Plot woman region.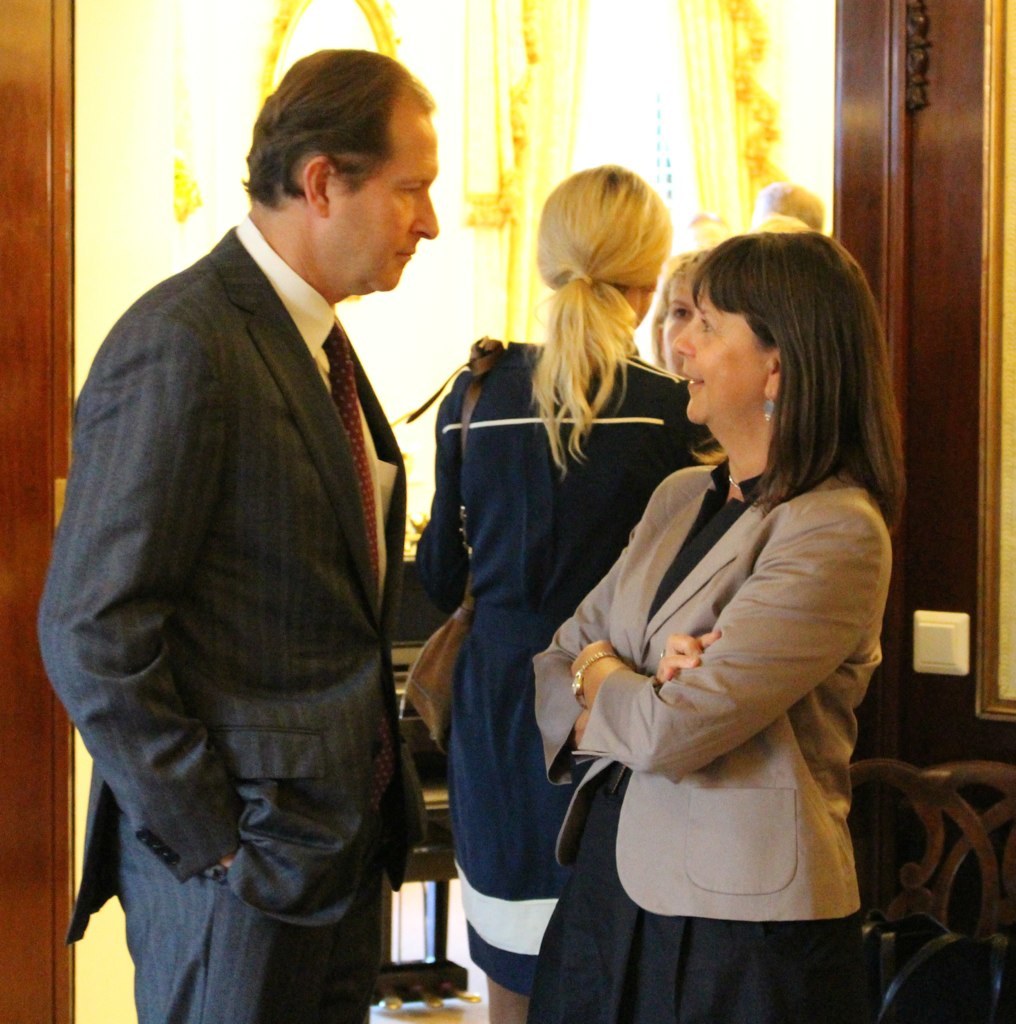
Plotted at 417 160 717 1023.
